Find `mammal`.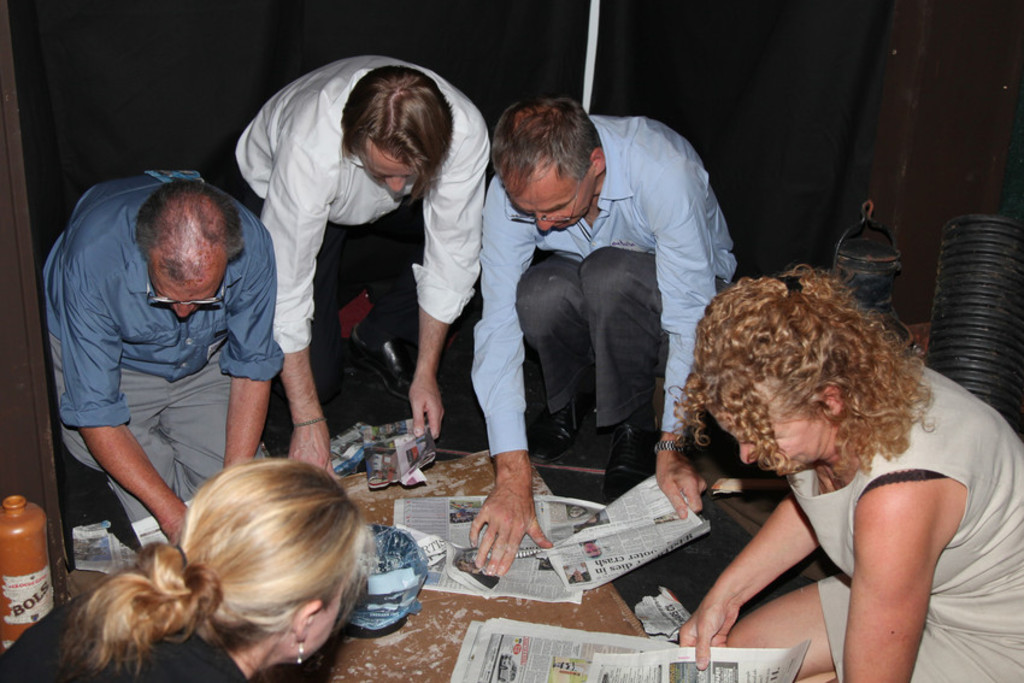
{"left": 664, "top": 259, "right": 1023, "bottom": 682}.
